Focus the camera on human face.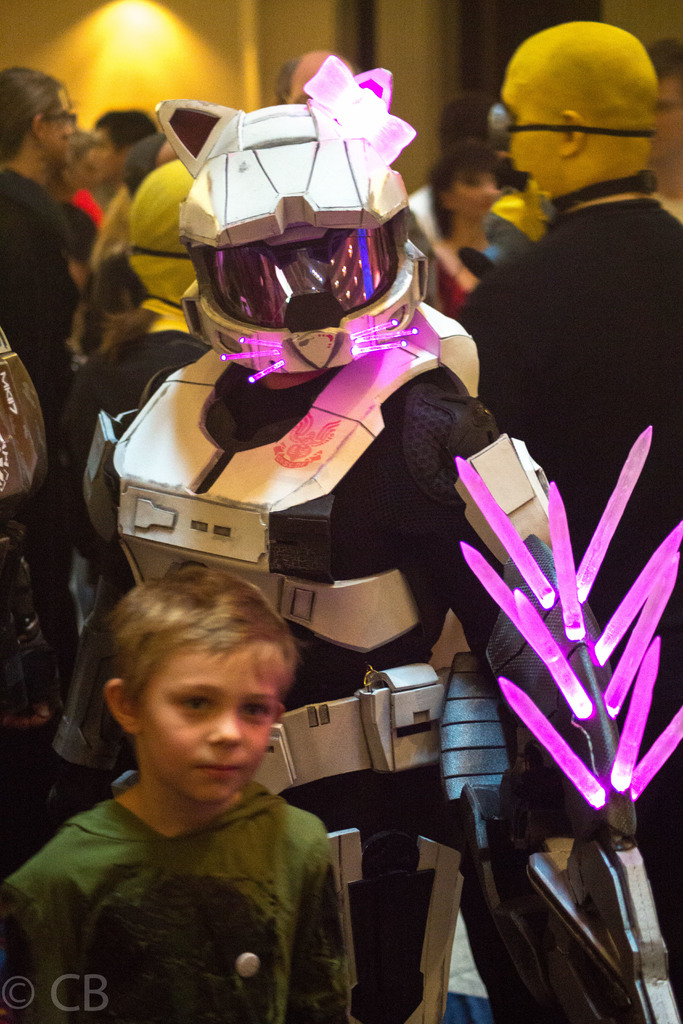
Focus region: <box>44,97,76,169</box>.
